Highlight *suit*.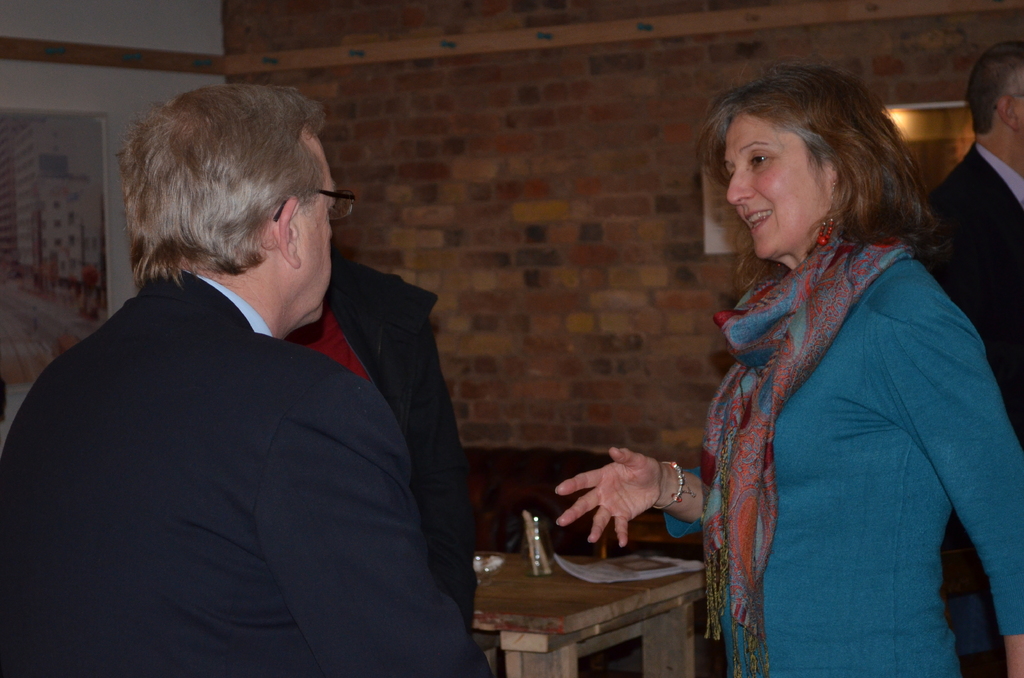
Highlighted region: [282,260,474,638].
